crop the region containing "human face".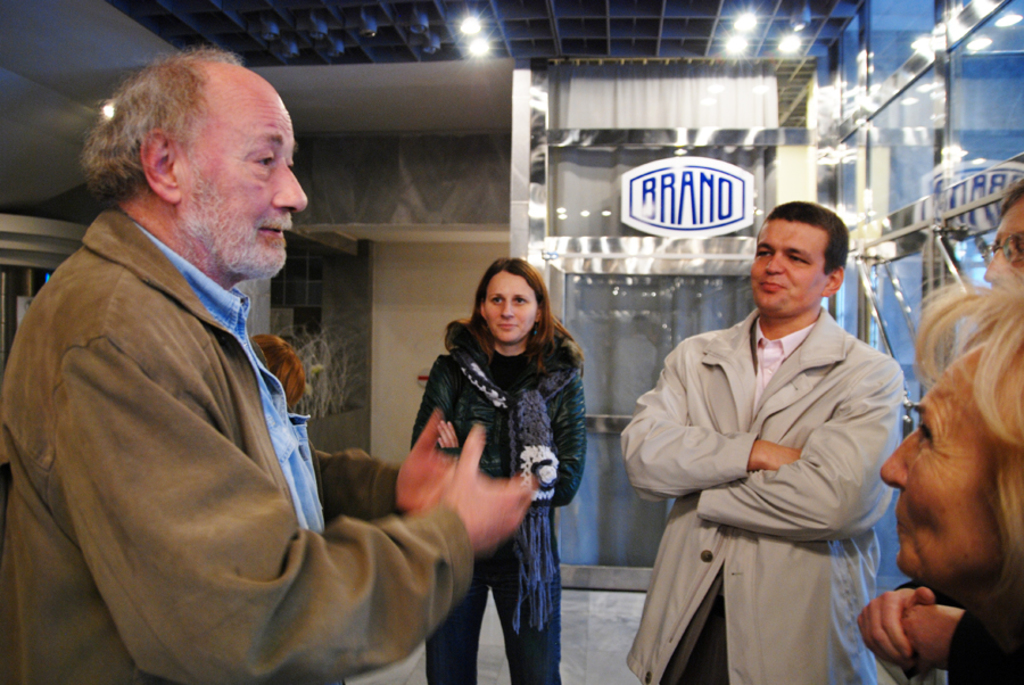
Crop region: {"x1": 746, "y1": 218, "x2": 828, "y2": 314}.
